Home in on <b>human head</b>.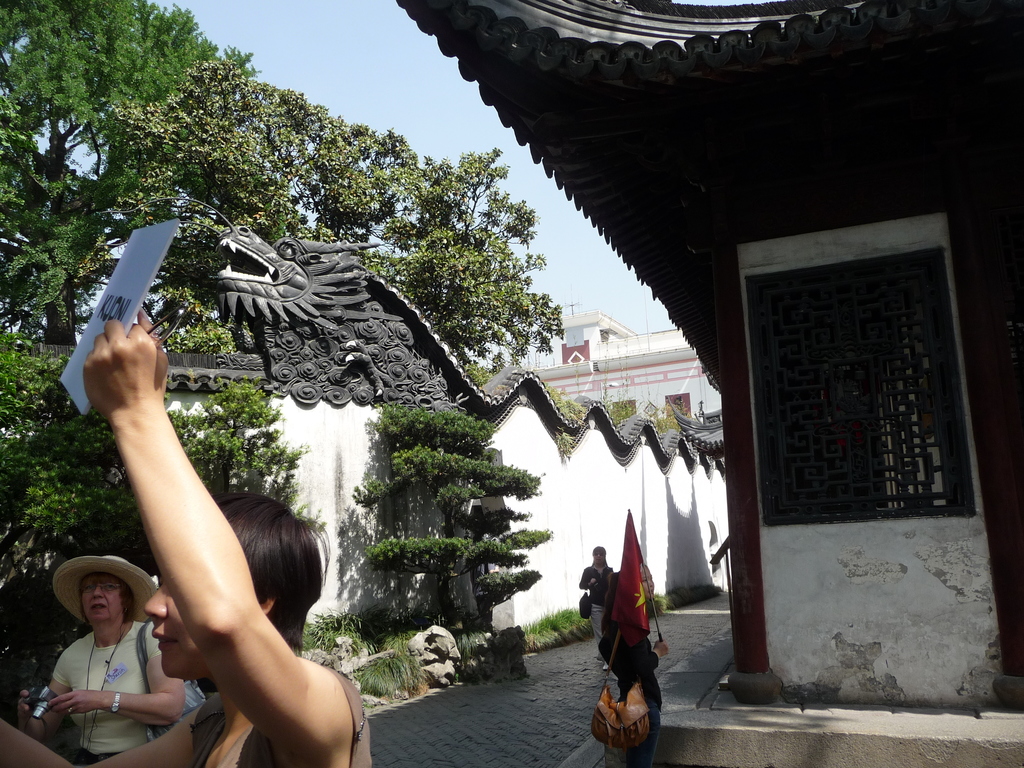
Homed in at select_region(589, 545, 608, 564).
